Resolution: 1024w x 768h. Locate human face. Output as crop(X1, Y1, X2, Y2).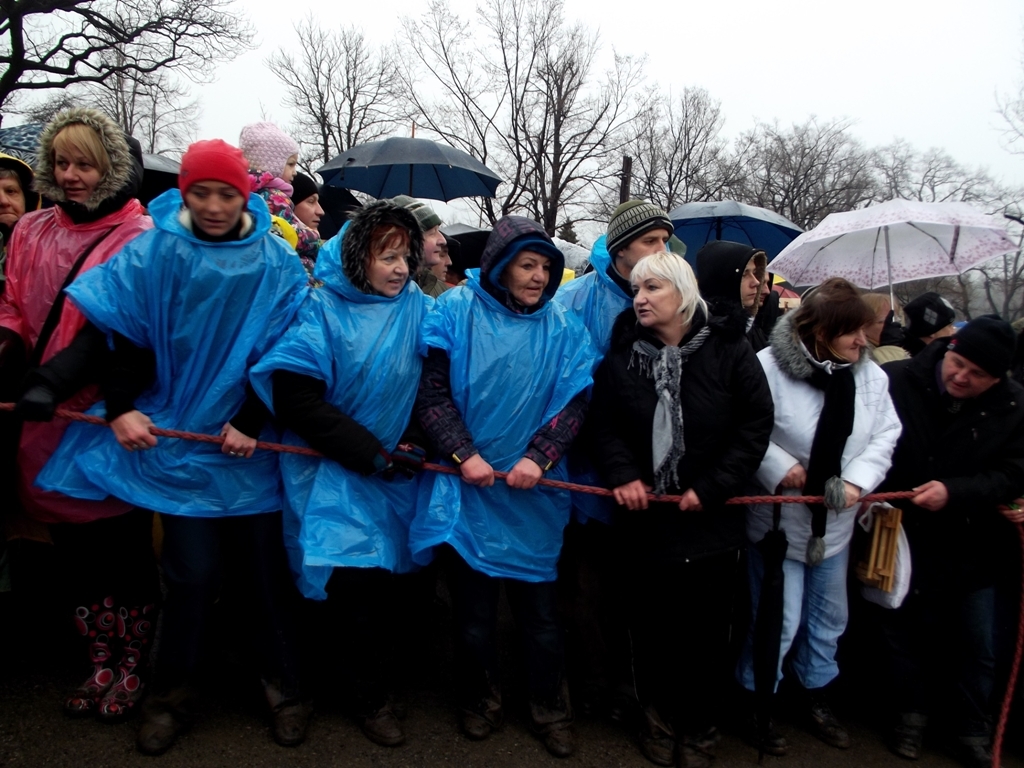
crop(624, 230, 671, 253).
